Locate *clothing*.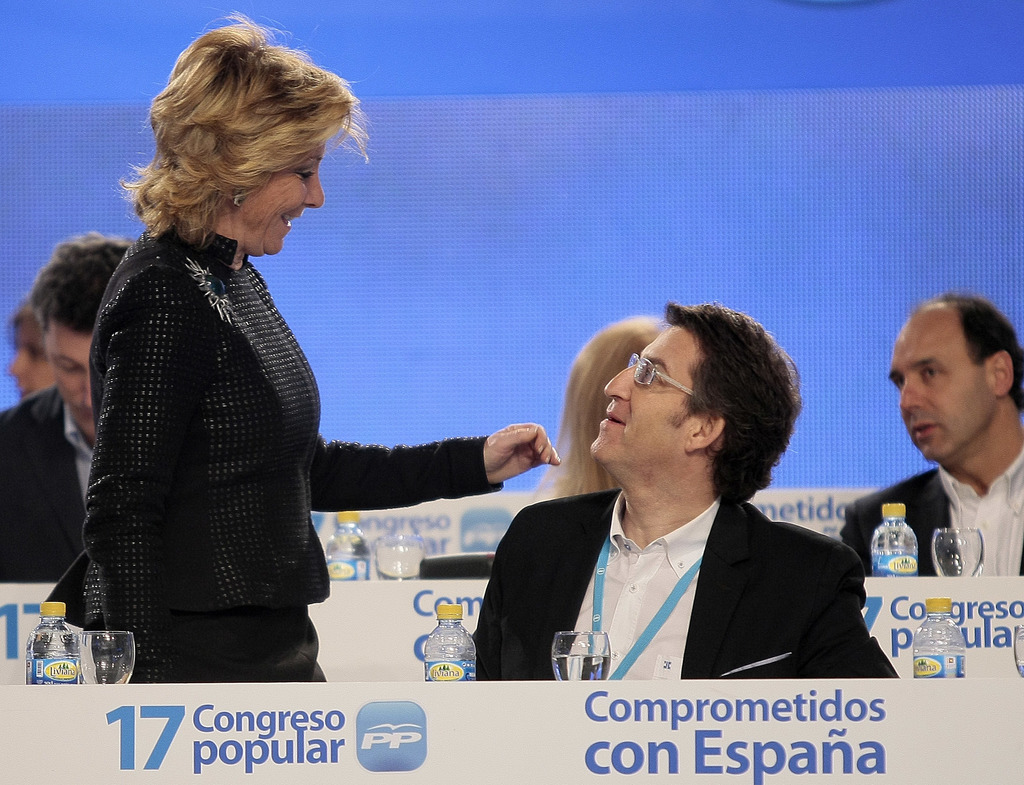
Bounding box: <bbox>40, 206, 511, 688</bbox>.
